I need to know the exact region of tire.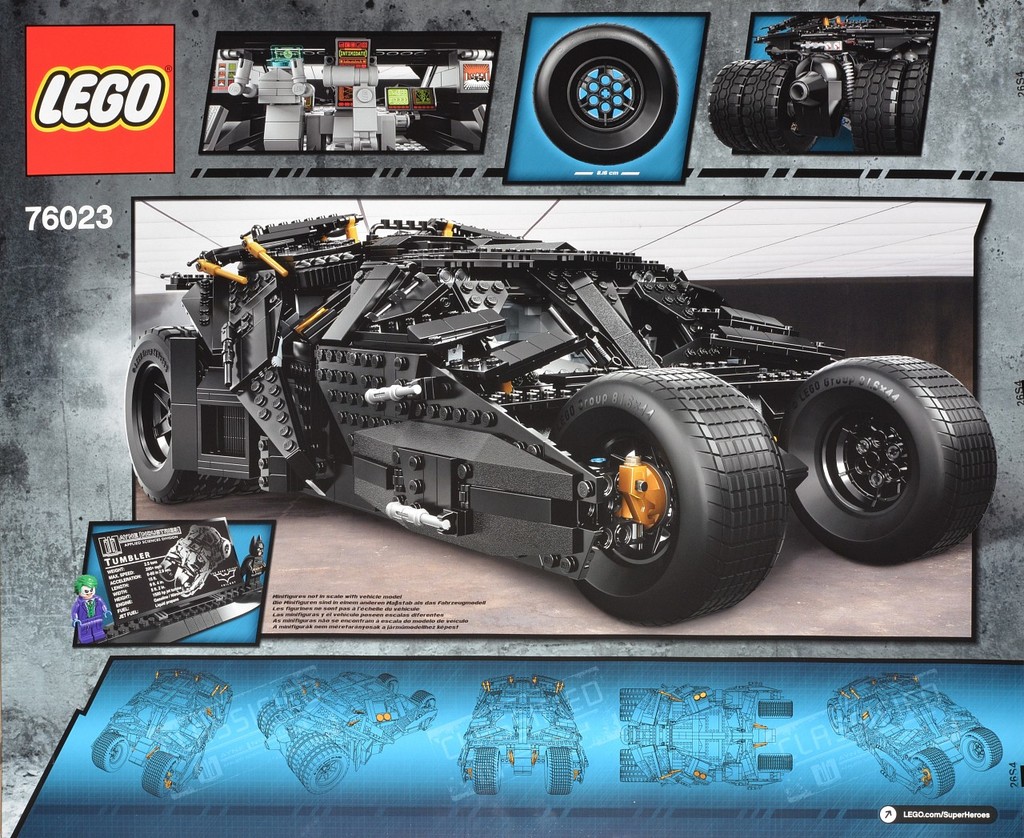
Region: [x1=780, y1=354, x2=996, y2=564].
